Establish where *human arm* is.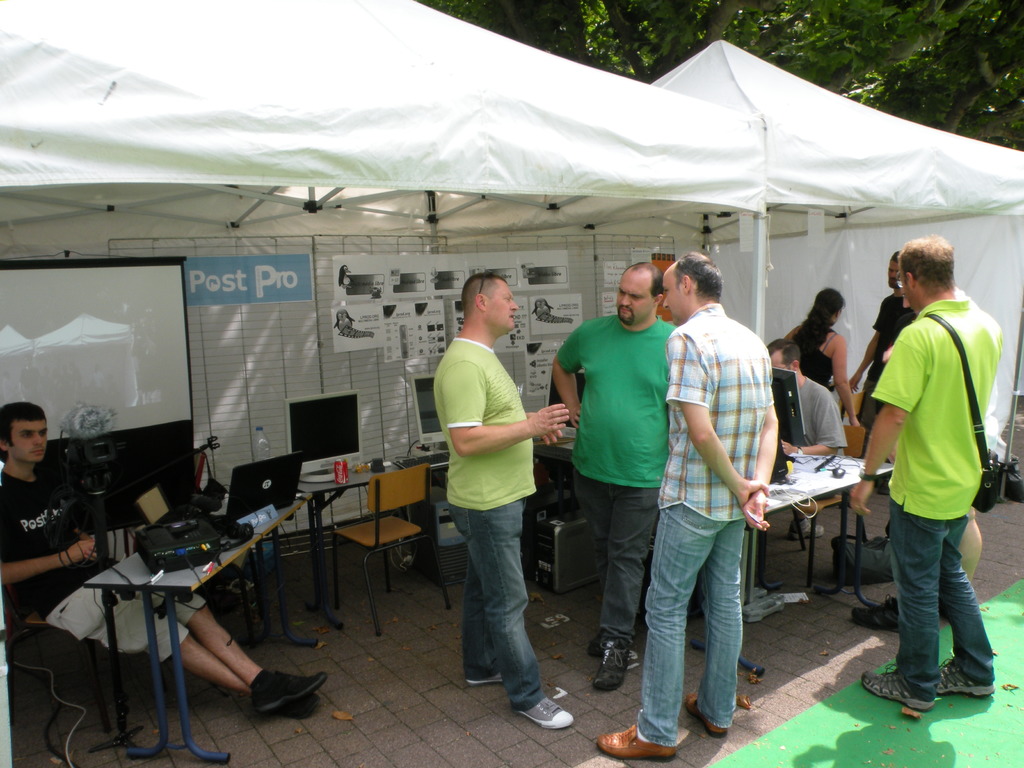
Established at 843, 306, 901, 403.
